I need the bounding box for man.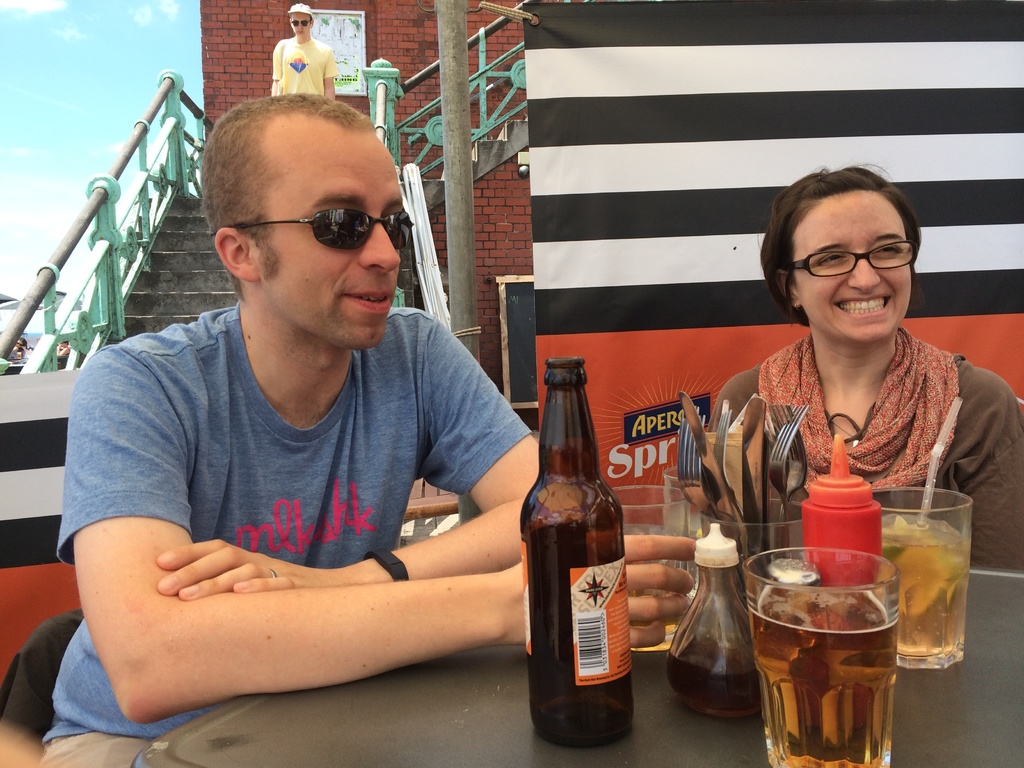
Here it is: bbox=(35, 94, 698, 767).
